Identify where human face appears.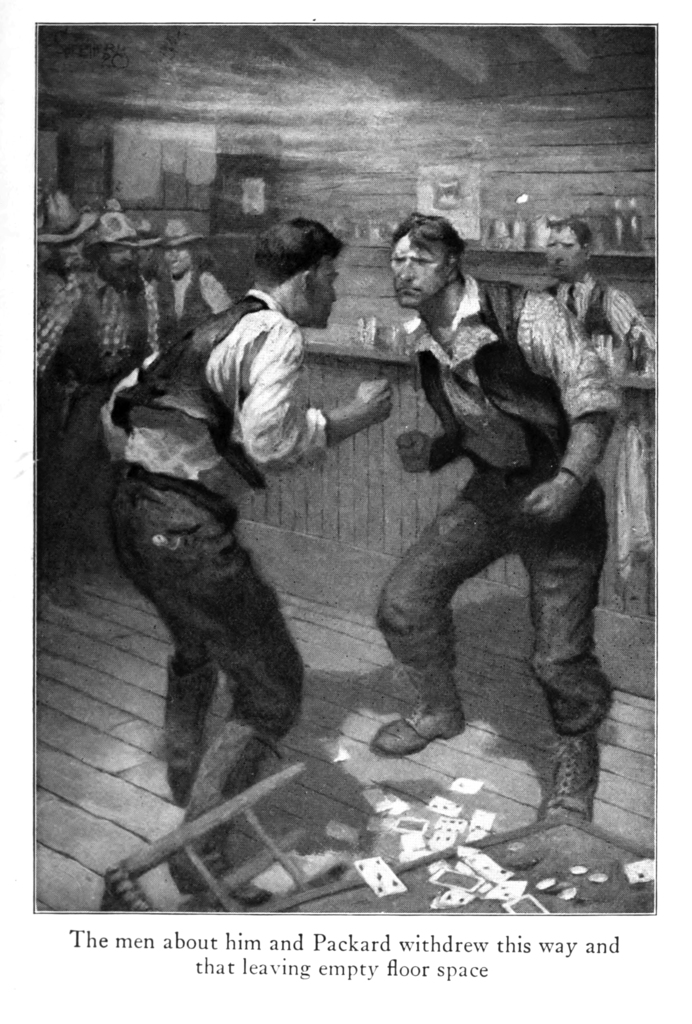
Appears at 542, 225, 581, 280.
